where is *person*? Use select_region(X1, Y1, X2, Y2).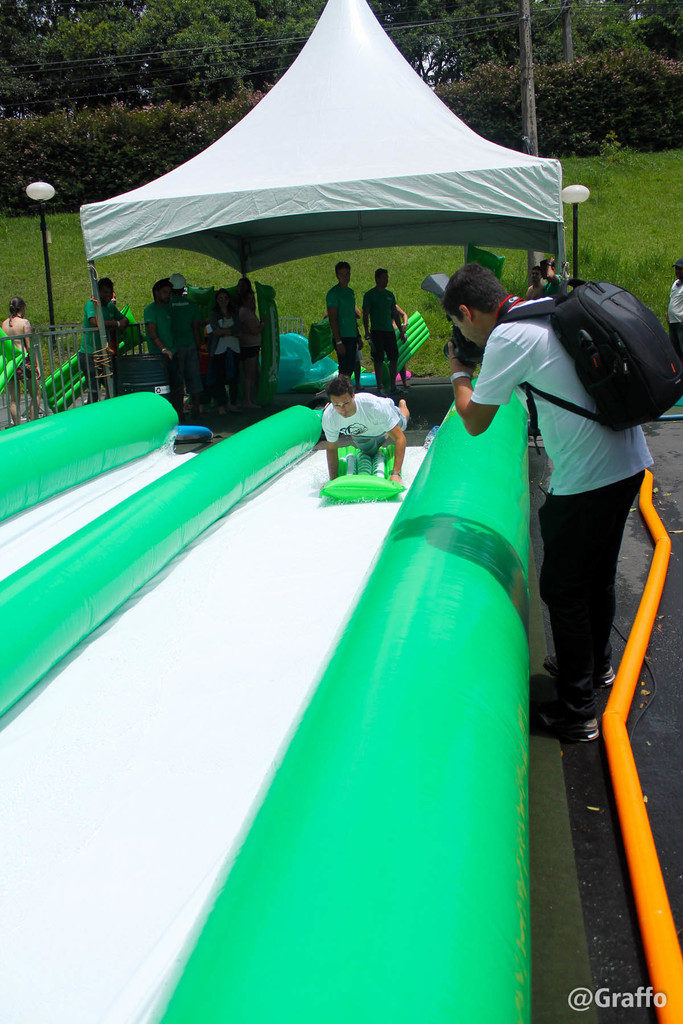
select_region(201, 280, 250, 399).
